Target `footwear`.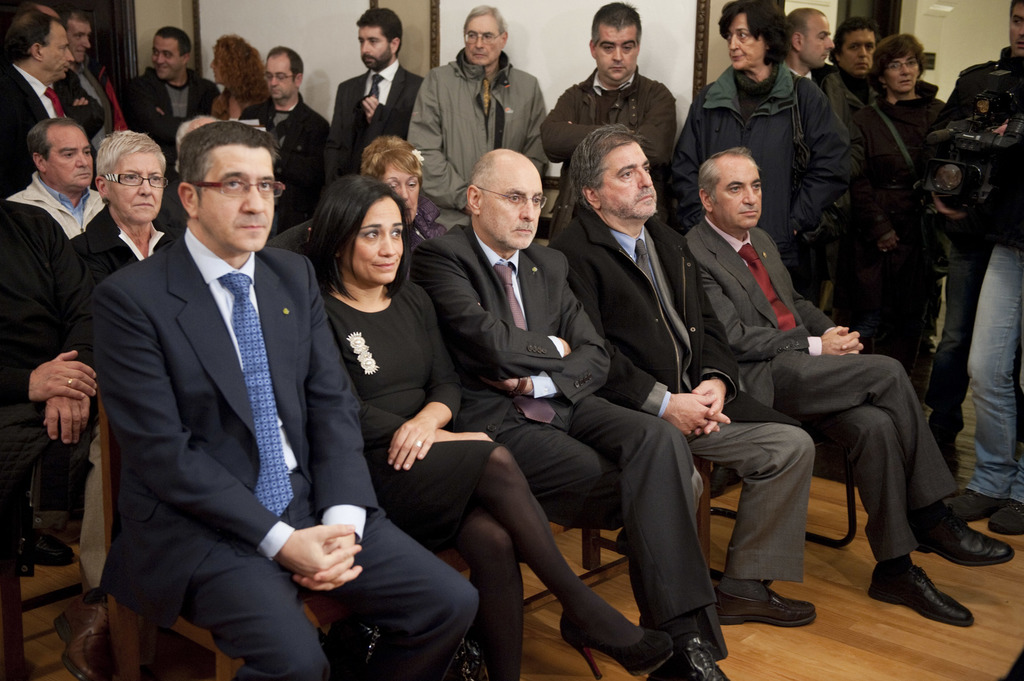
Target region: bbox=[669, 624, 724, 680].
